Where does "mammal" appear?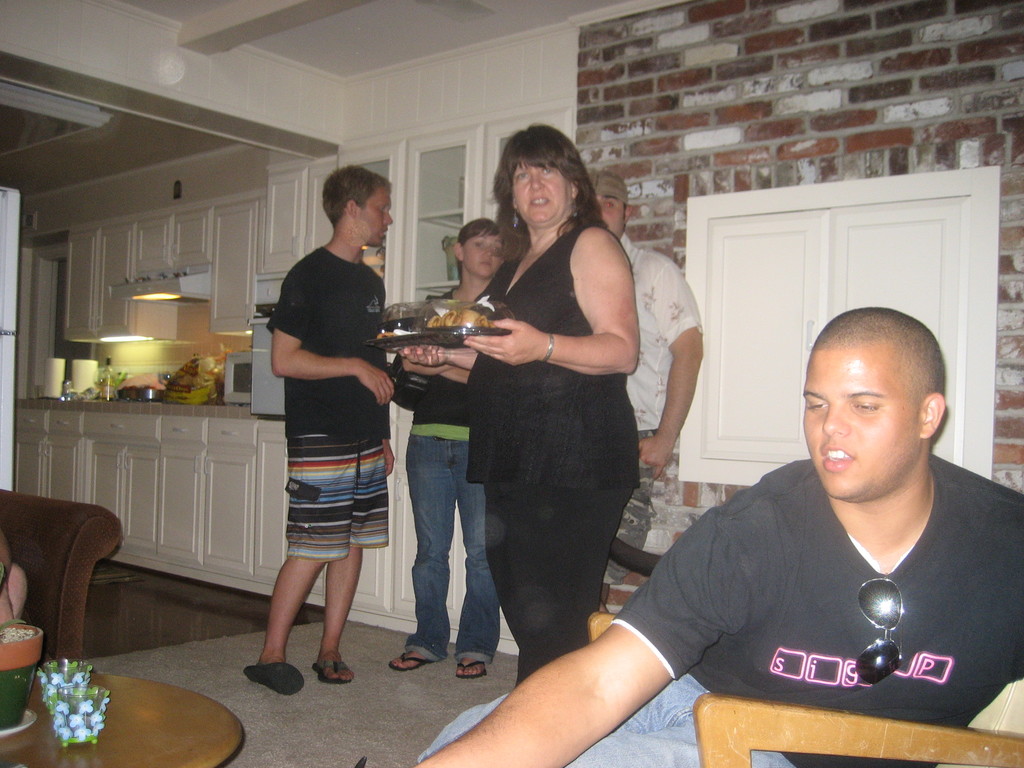
Appears at x1=0 y1=525 x2=26 y2=630.
